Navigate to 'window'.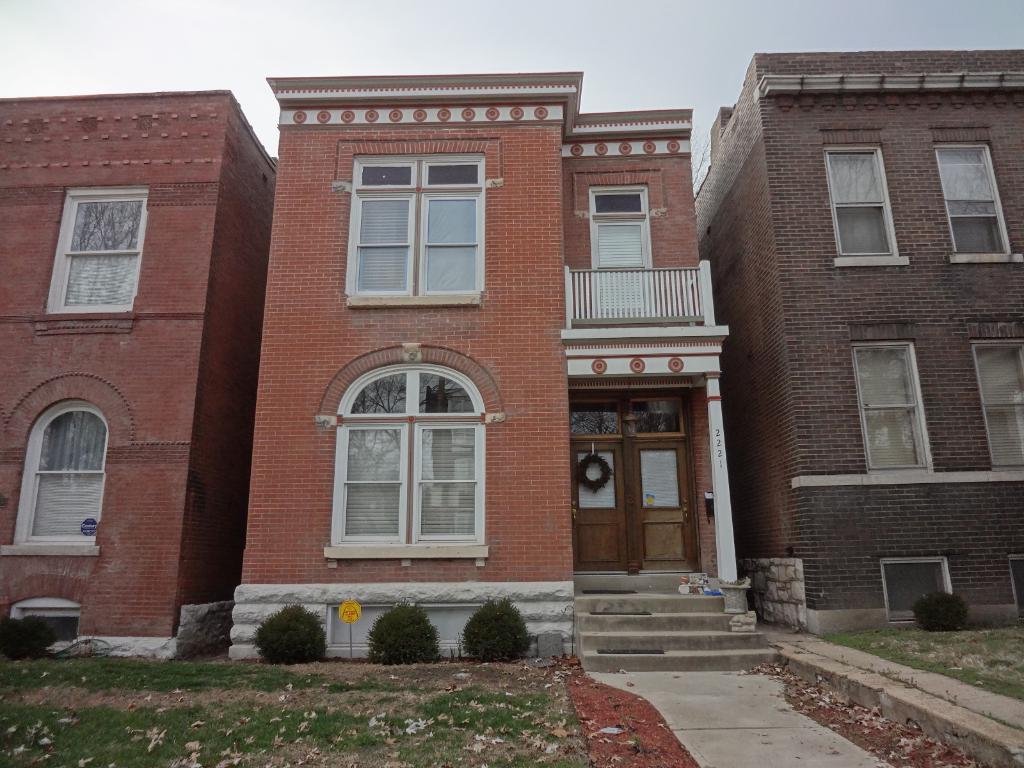
Navigation target: left=43, top=193, right=140, bottom=317.
